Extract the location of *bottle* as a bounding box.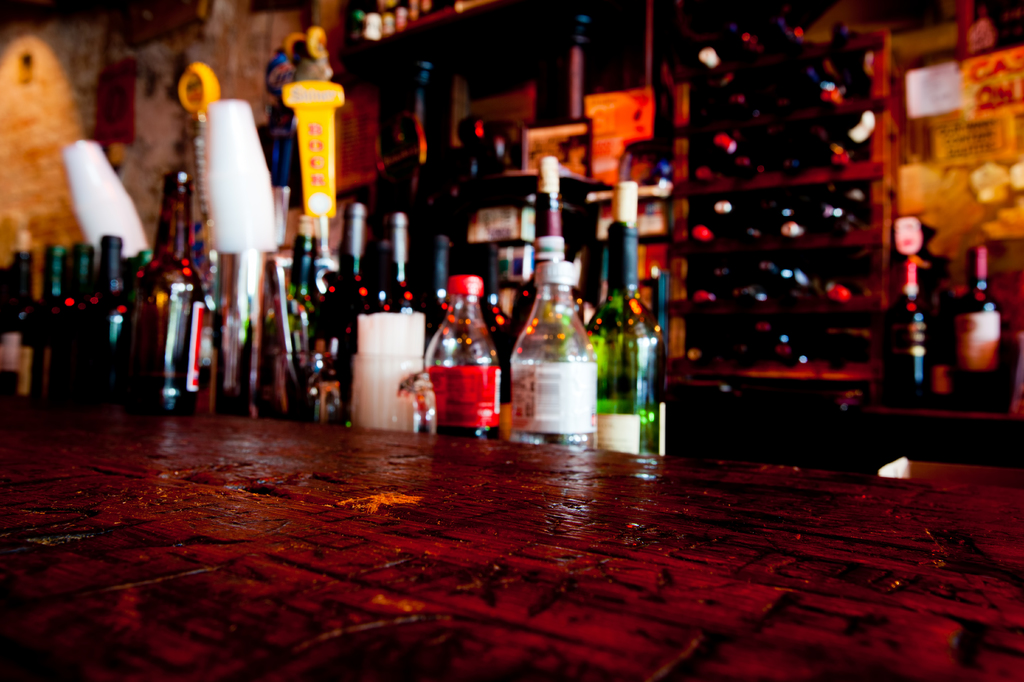
bbox=[796, 346, 829, 370].
